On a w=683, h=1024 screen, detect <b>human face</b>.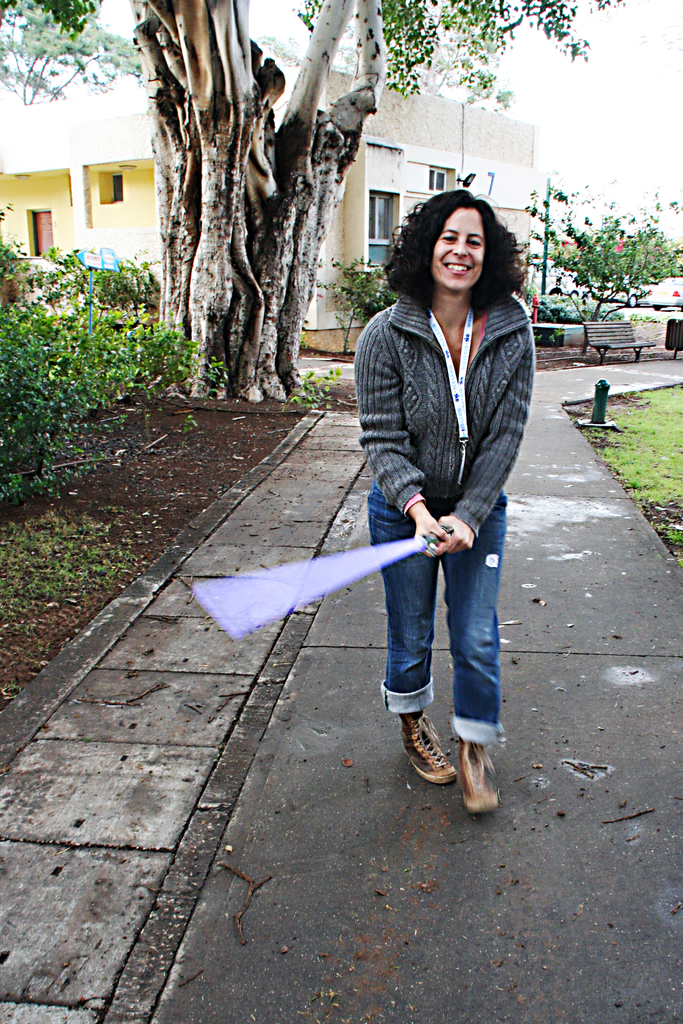
<box>434,209,486,295</box>.
